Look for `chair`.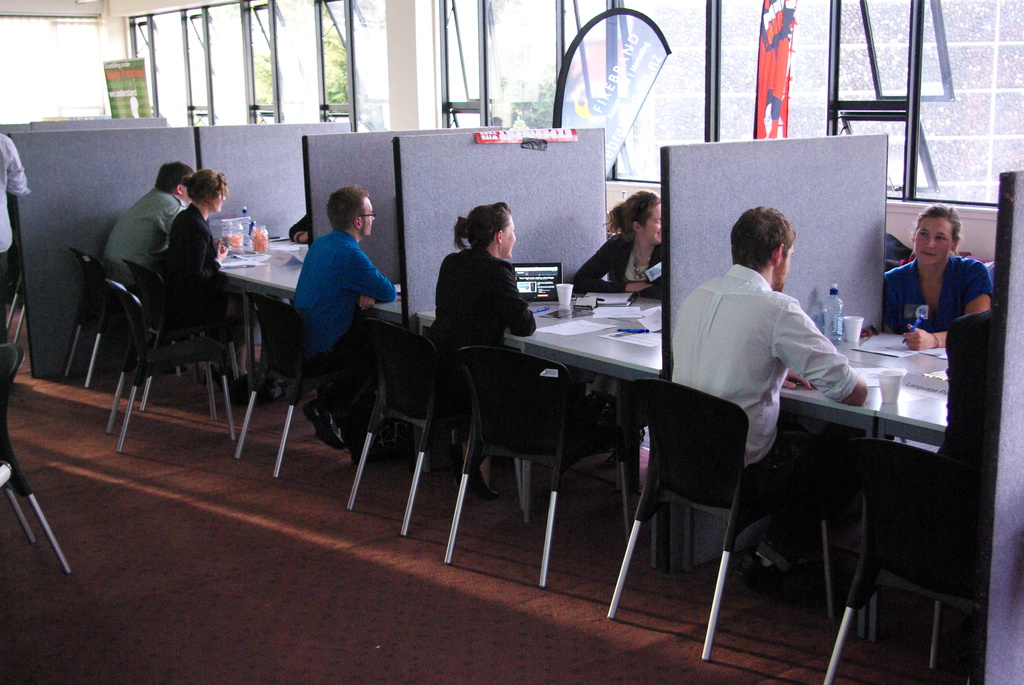
Found: 0 338 74 581.
